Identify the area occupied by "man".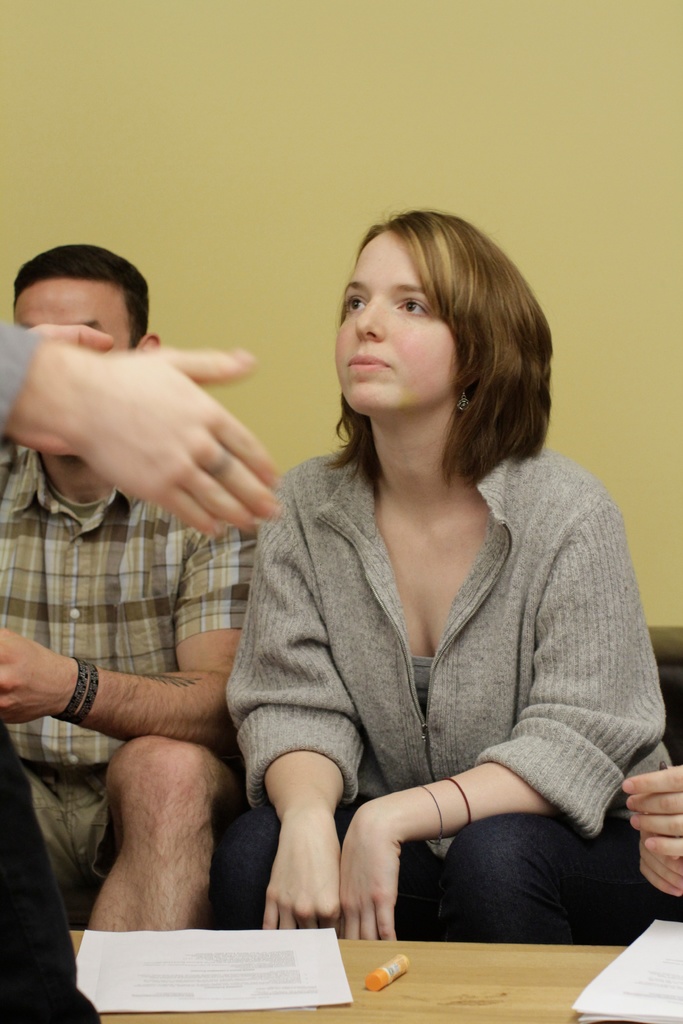
Area: l=12, t=165, r=372, b=990.
